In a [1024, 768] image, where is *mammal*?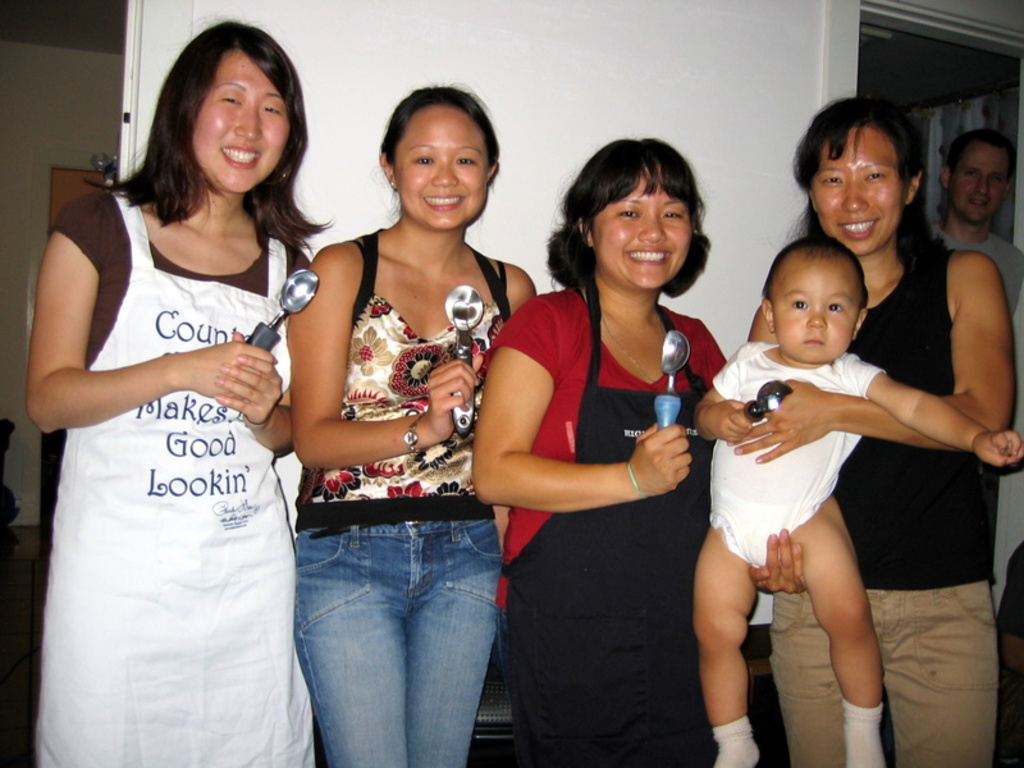
929/131/1023/317.
